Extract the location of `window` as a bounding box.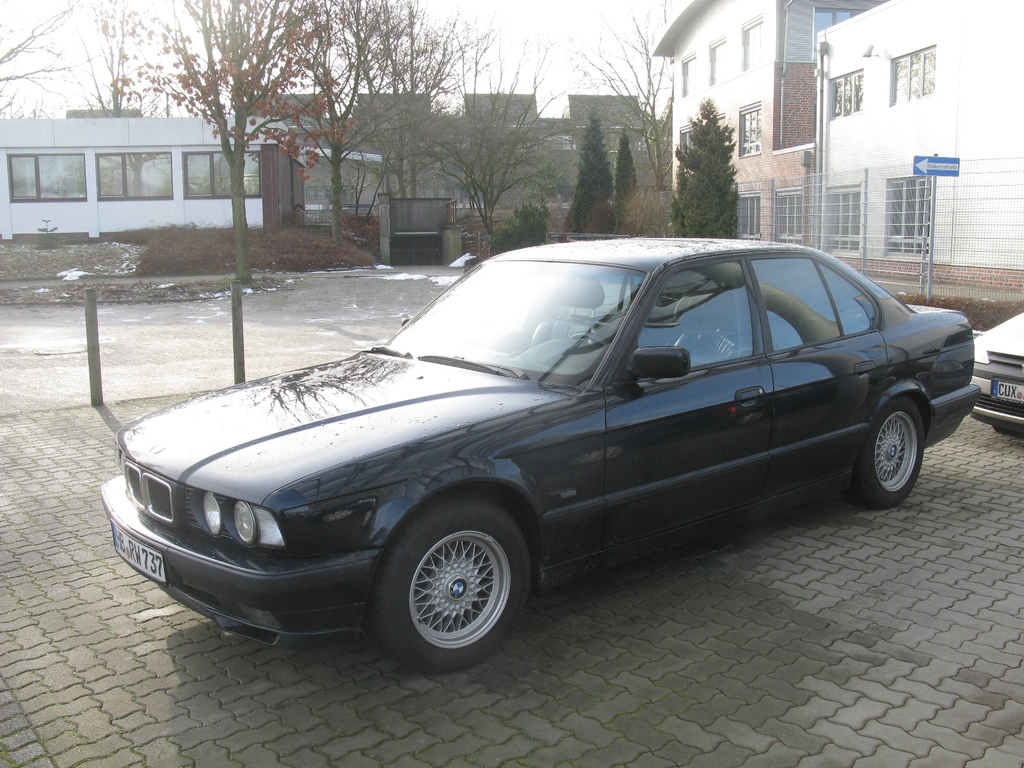
select_region(831, 68, 863, 119).
